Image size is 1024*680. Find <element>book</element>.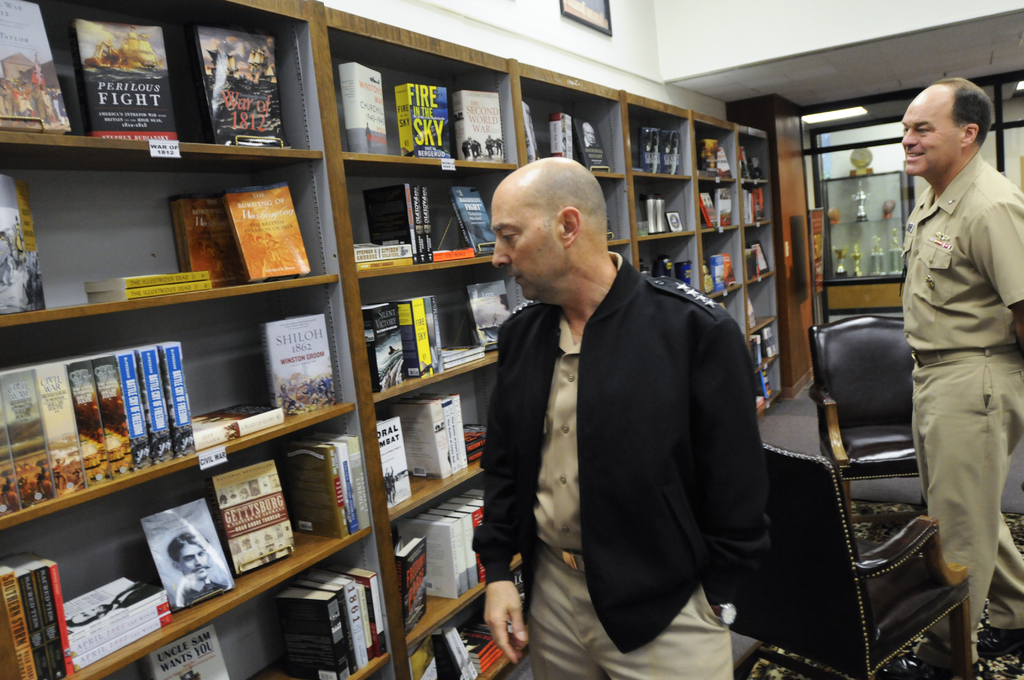
80,270,212,300.
